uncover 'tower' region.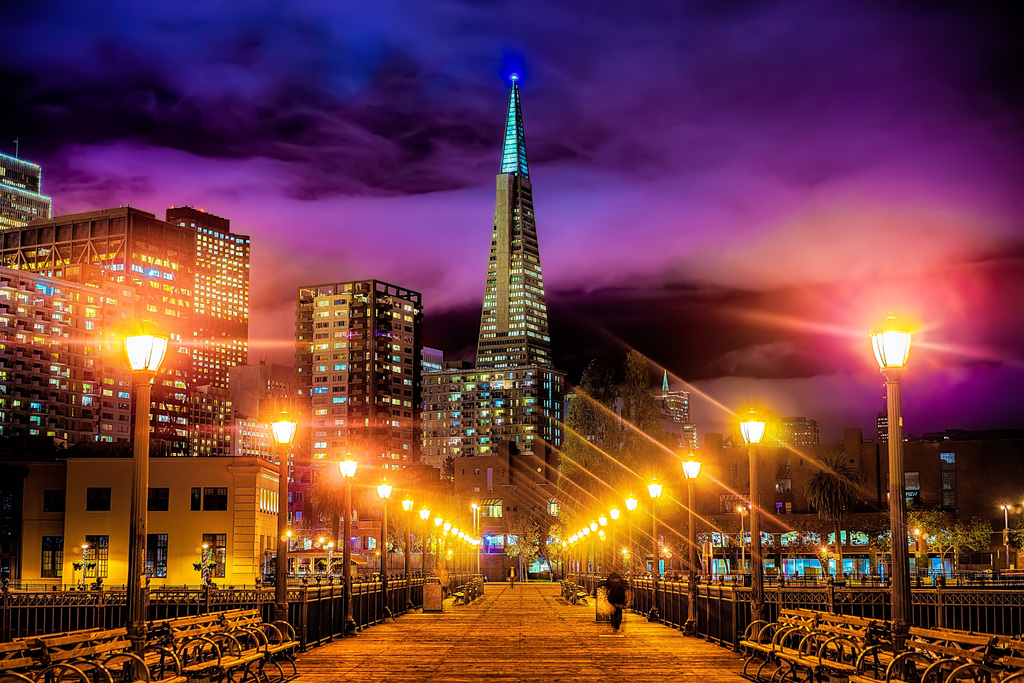
Uncovered: Rect(298, 283, 410, 473).
